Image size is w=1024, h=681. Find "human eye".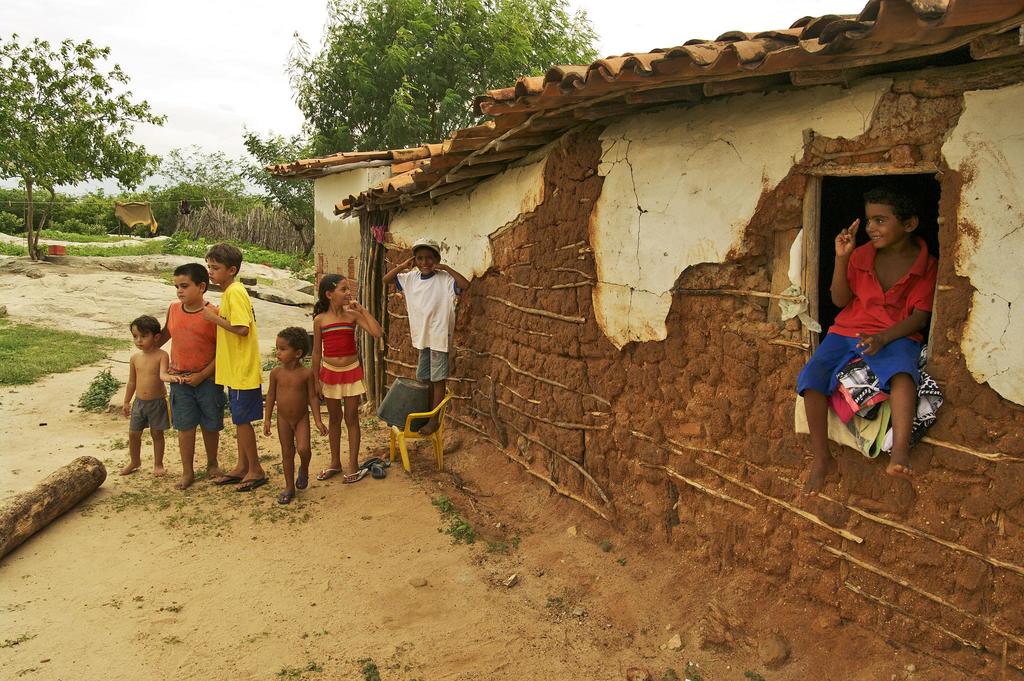
<box>340,286,345,291</box>.
